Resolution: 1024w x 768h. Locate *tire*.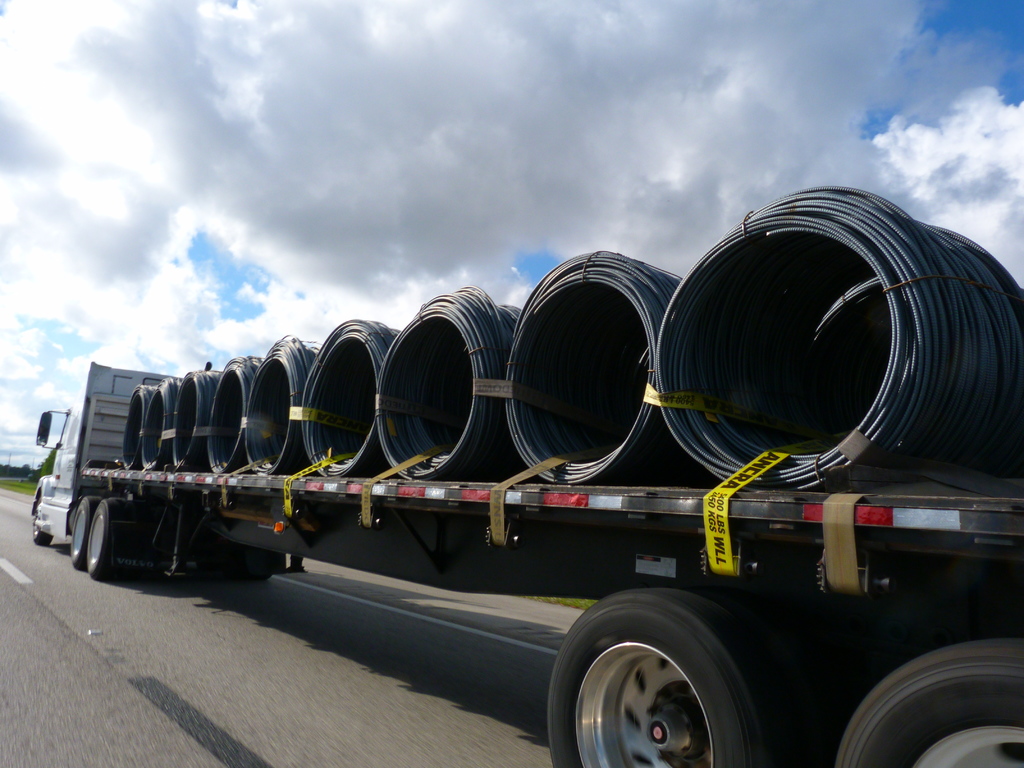
box=[68, 495, 94, 569].
